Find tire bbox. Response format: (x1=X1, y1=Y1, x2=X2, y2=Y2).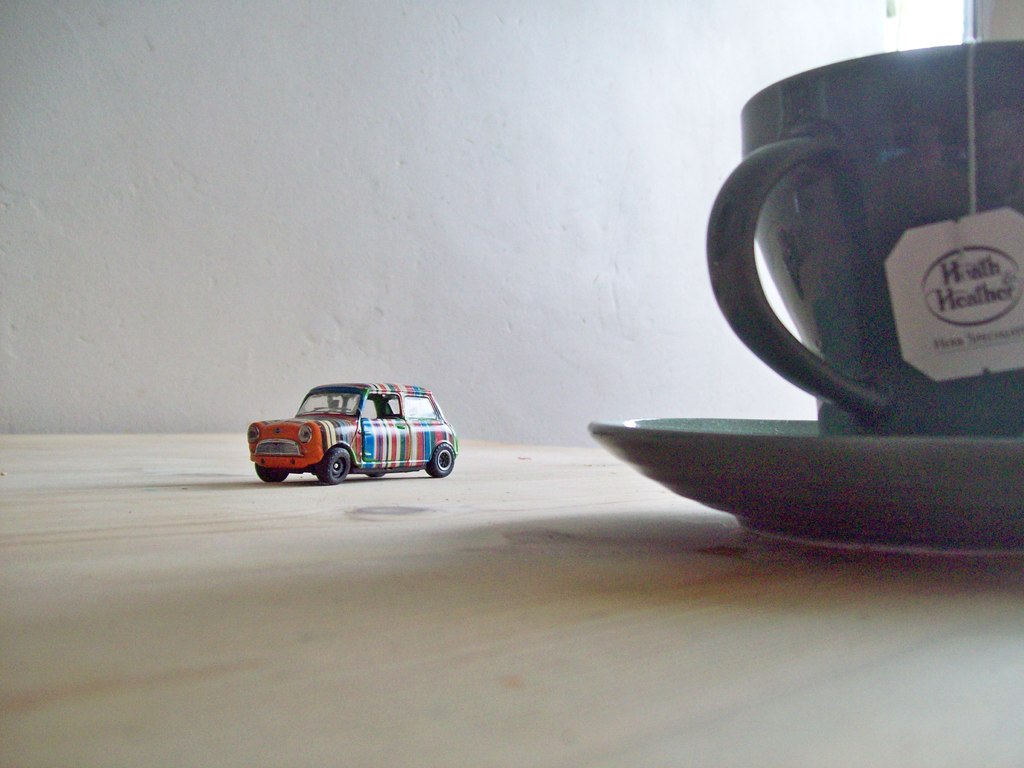
(x1=425, y1=442, x2=454, y2=479).
